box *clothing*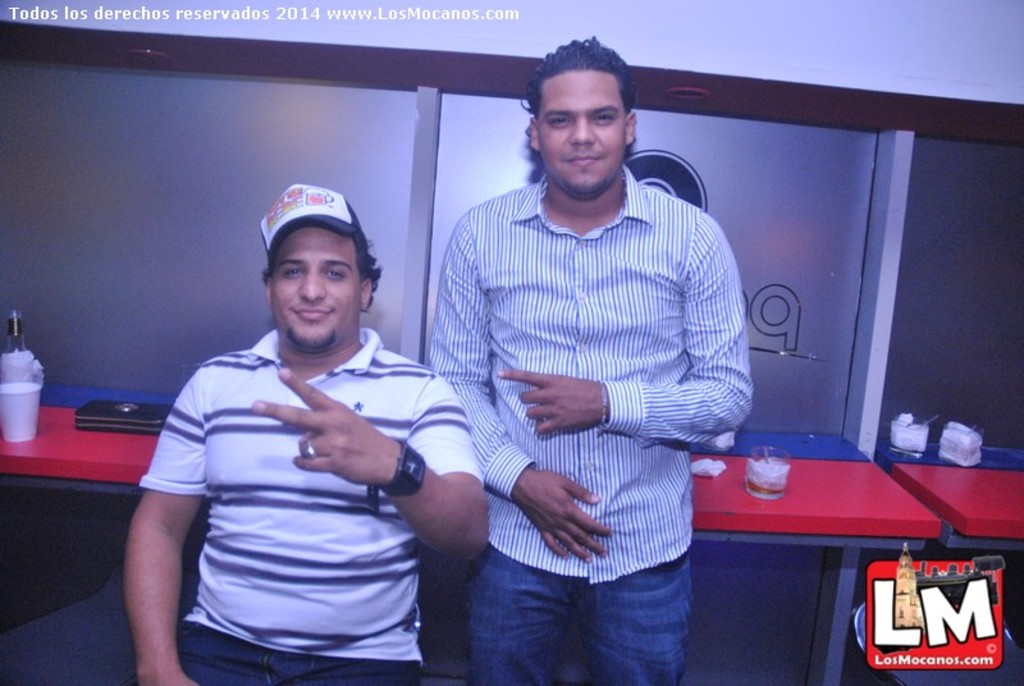
detection(436, 133, 742, 654)
